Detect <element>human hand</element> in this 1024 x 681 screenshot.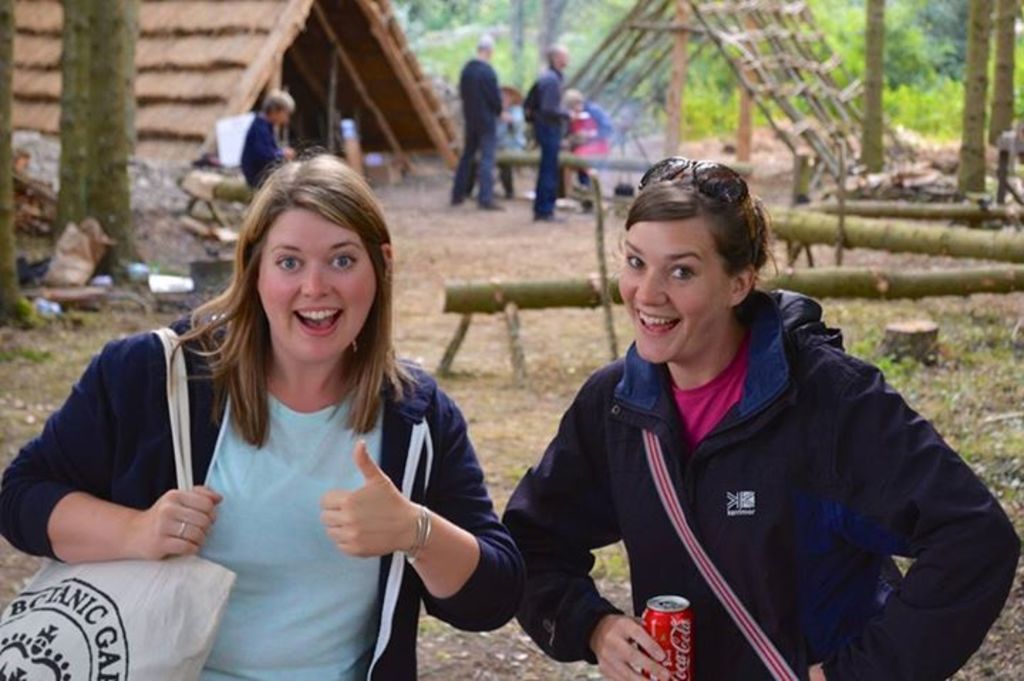
Detection: (x1=586, y1=613, x2=671, y2=680).
